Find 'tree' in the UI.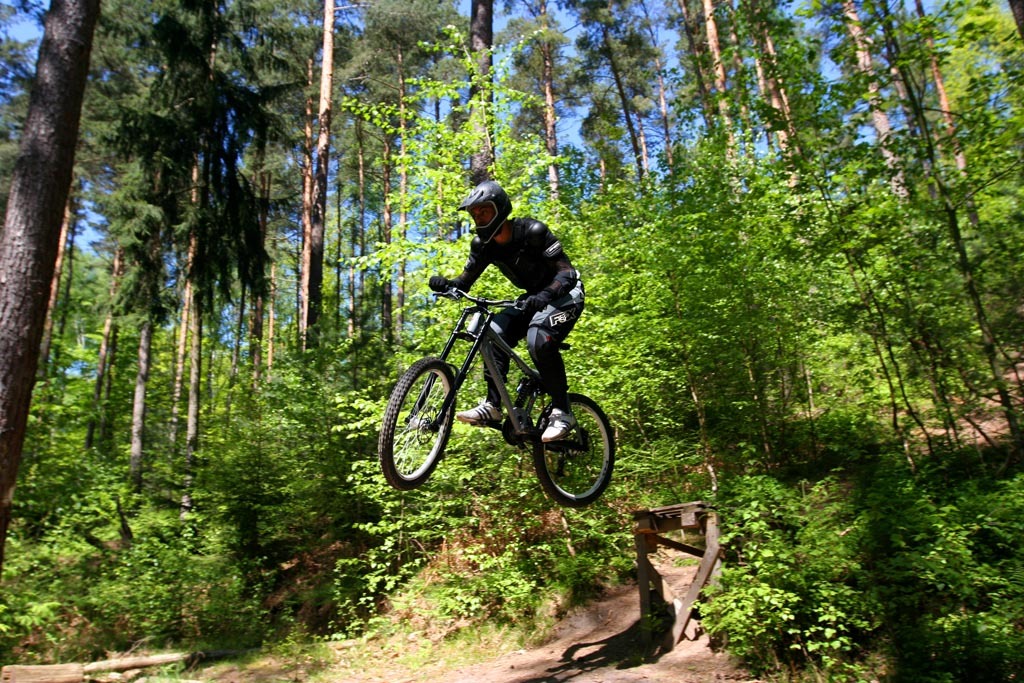
UI element at (left=718, top=45, right=1010, bottom=539).
